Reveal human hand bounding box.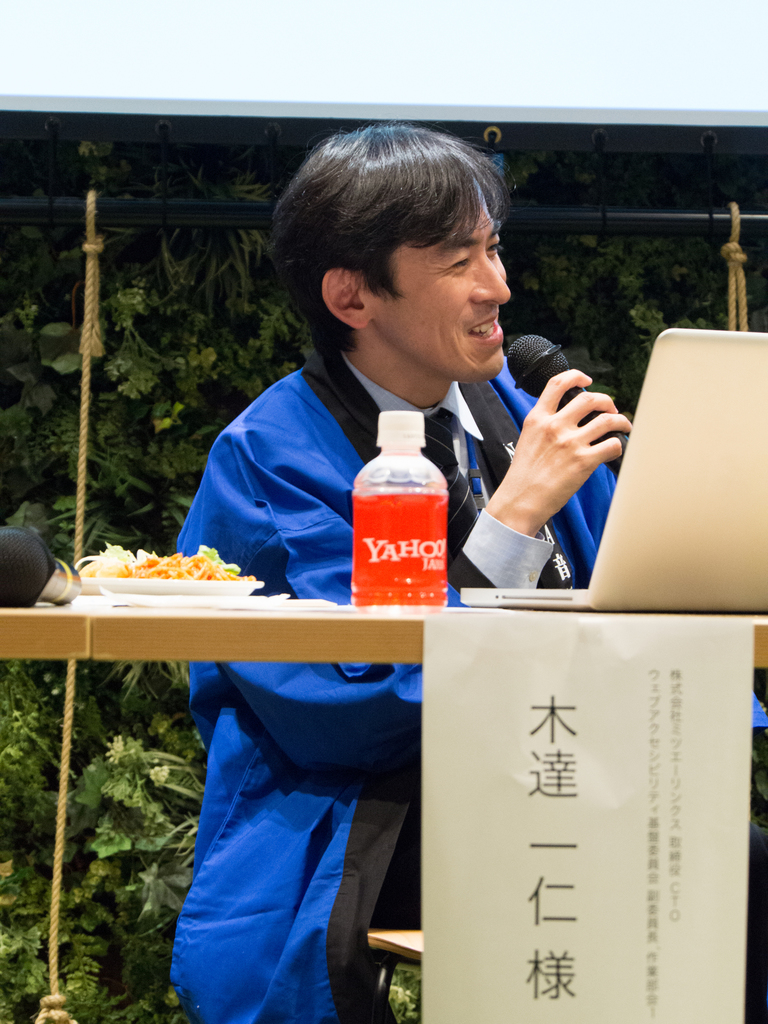
Revealed: left=500, top=378, right=627, bottom=553.
